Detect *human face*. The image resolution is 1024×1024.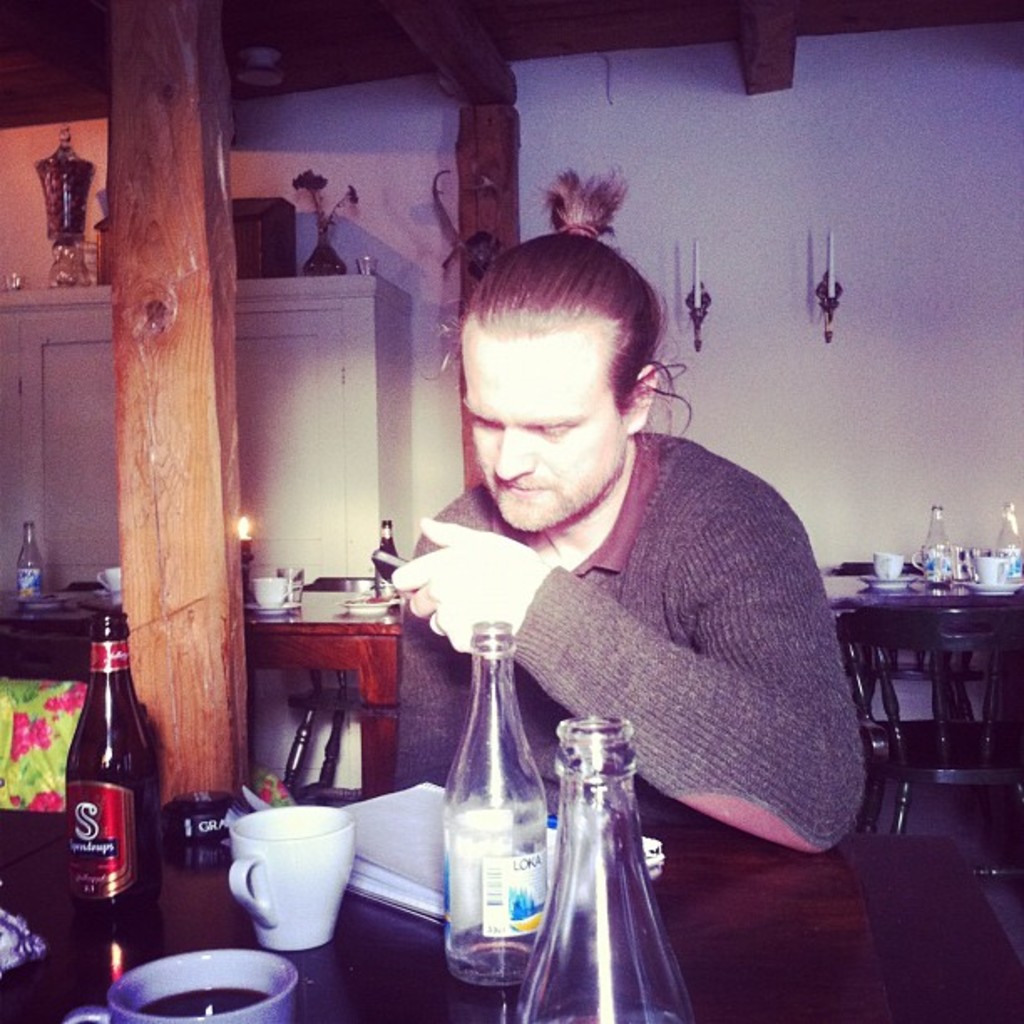
[462,320,631,530].
